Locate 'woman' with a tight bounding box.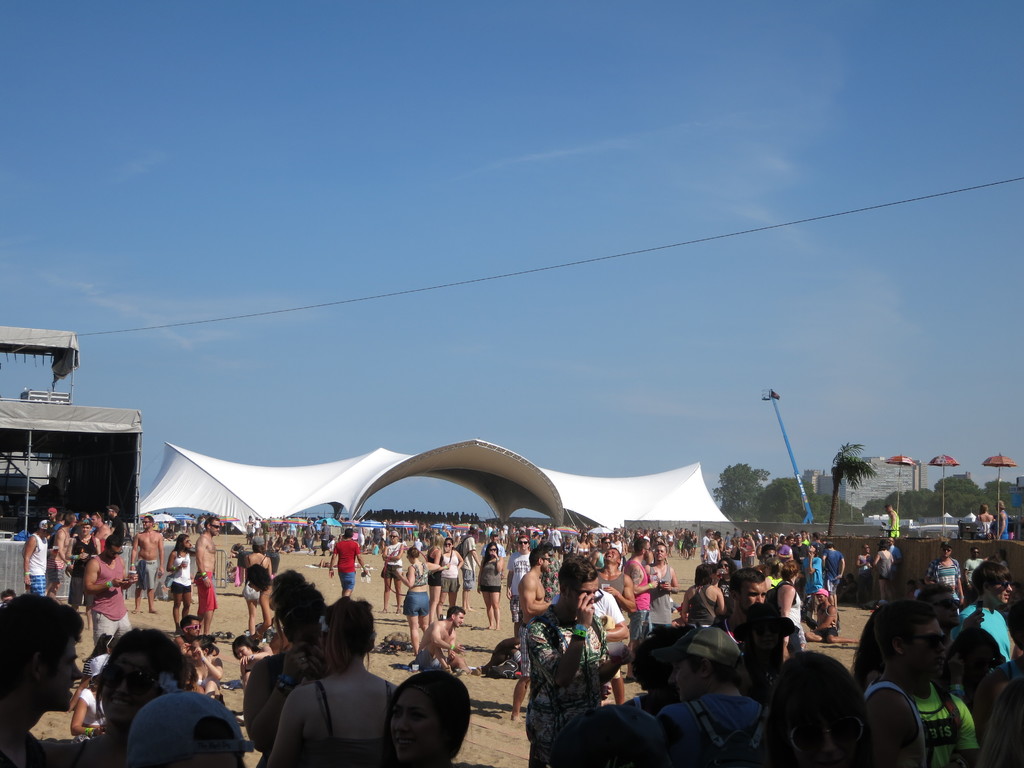
select_region(772, 563, 806, 653).
